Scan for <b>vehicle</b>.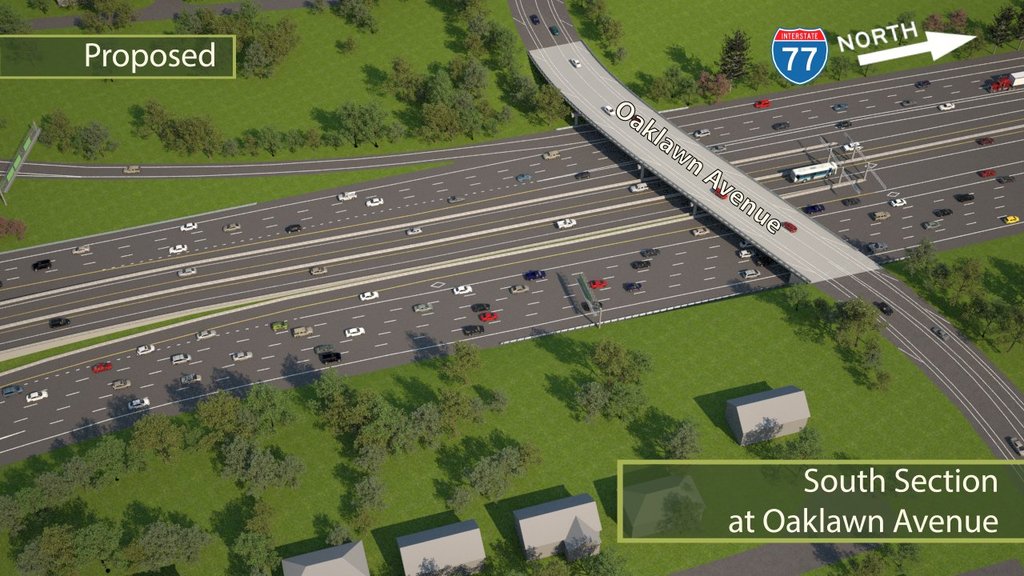
Scan result: left=176, top=259, right=201, bottom=278.
